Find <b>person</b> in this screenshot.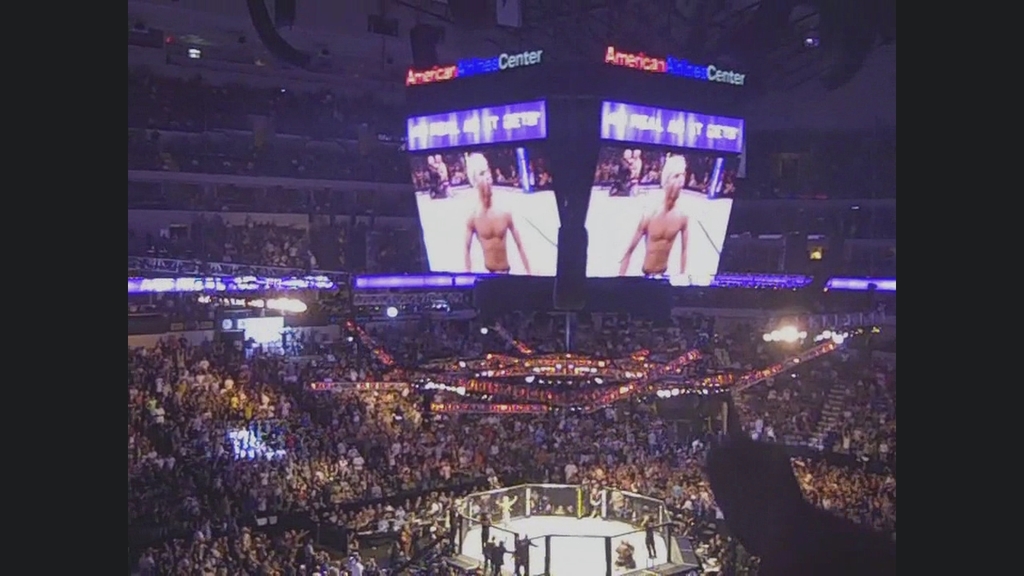
The bounding box for <b>person</b> is bbox=(644, 513, 652, 556).
